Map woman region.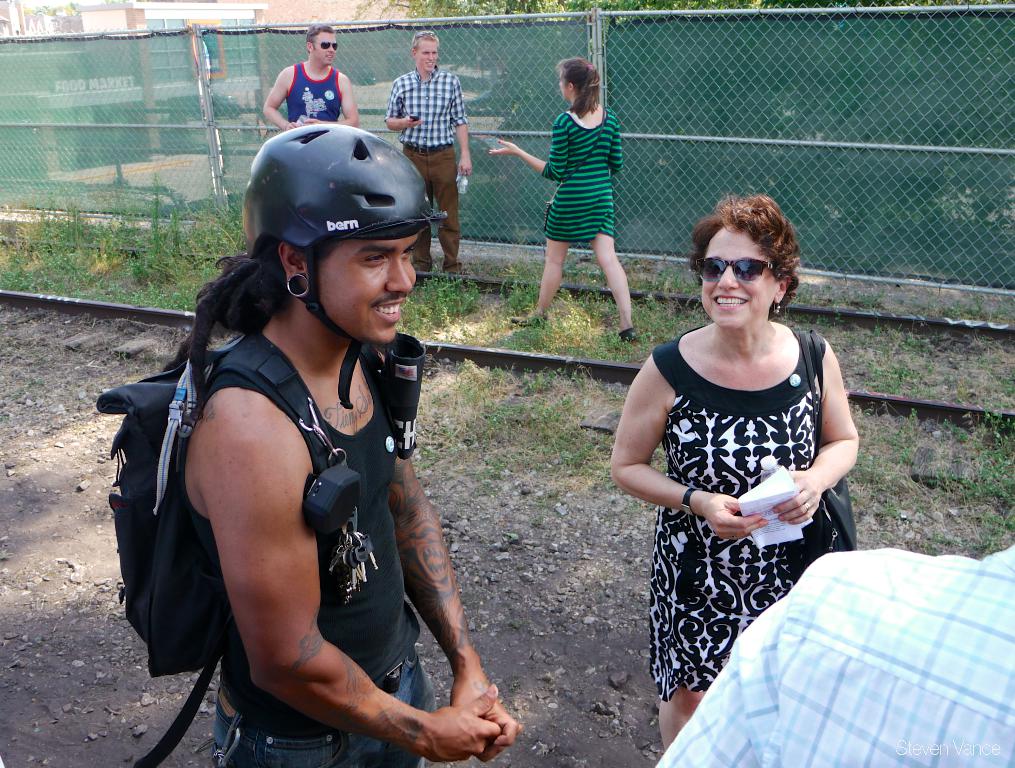
Mapped to bbox=[608, 178, 877, 751].
